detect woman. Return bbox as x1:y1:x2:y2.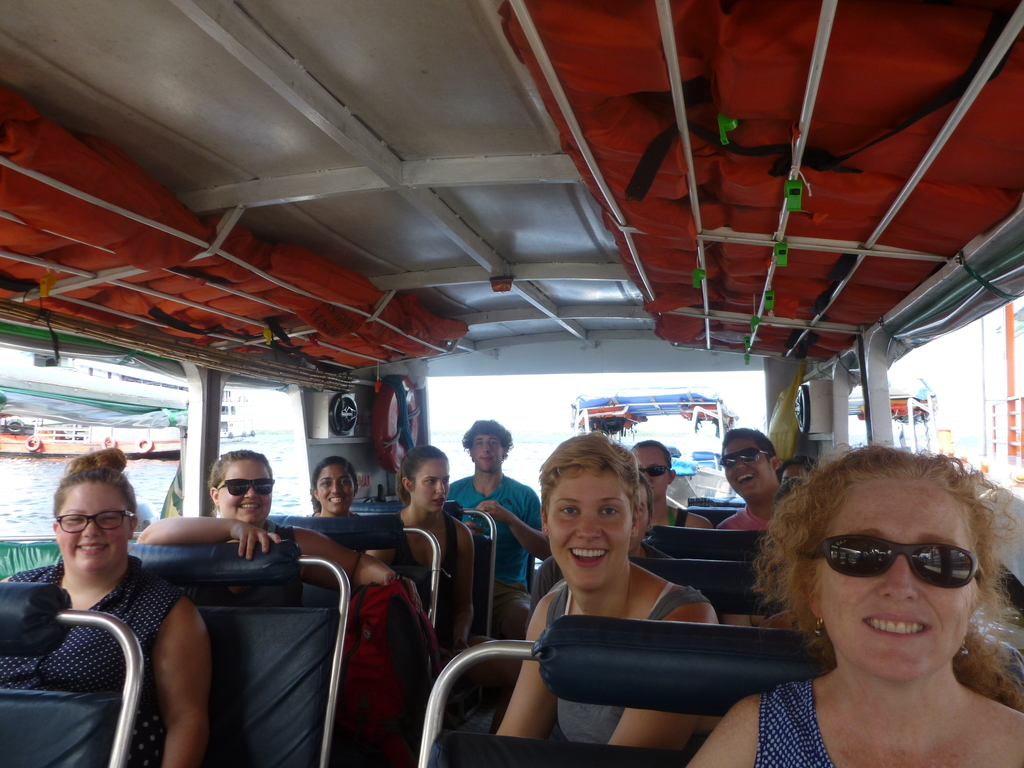
0:442:214:767.
